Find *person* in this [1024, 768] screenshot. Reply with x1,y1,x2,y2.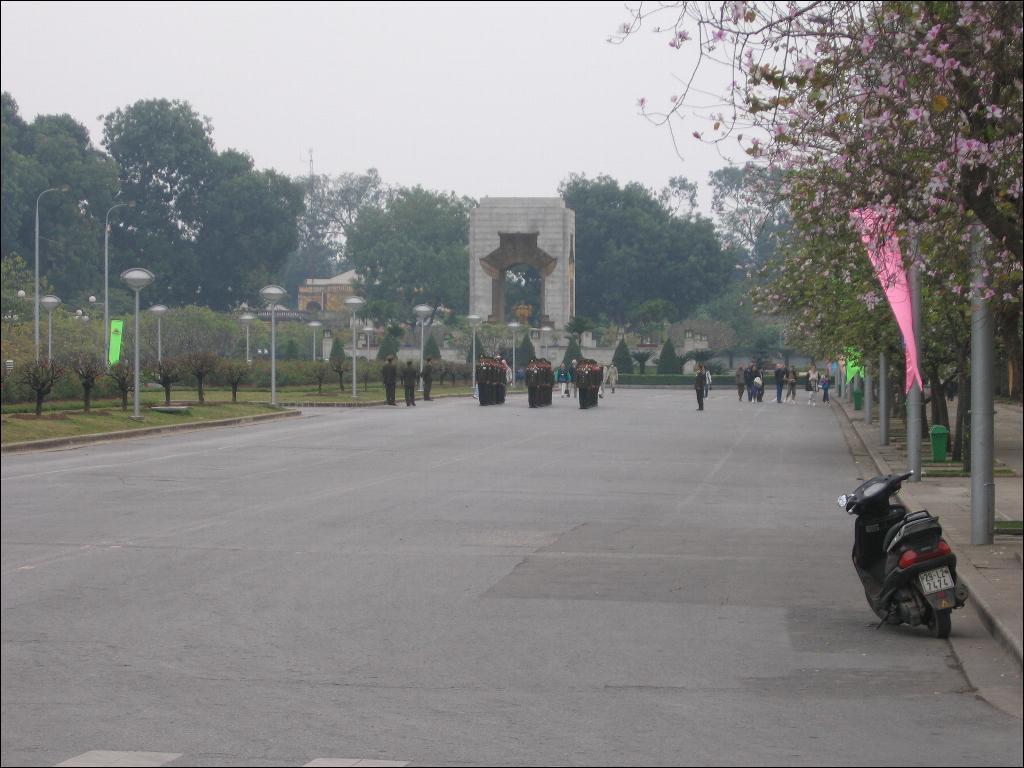
754,371,764,402.
